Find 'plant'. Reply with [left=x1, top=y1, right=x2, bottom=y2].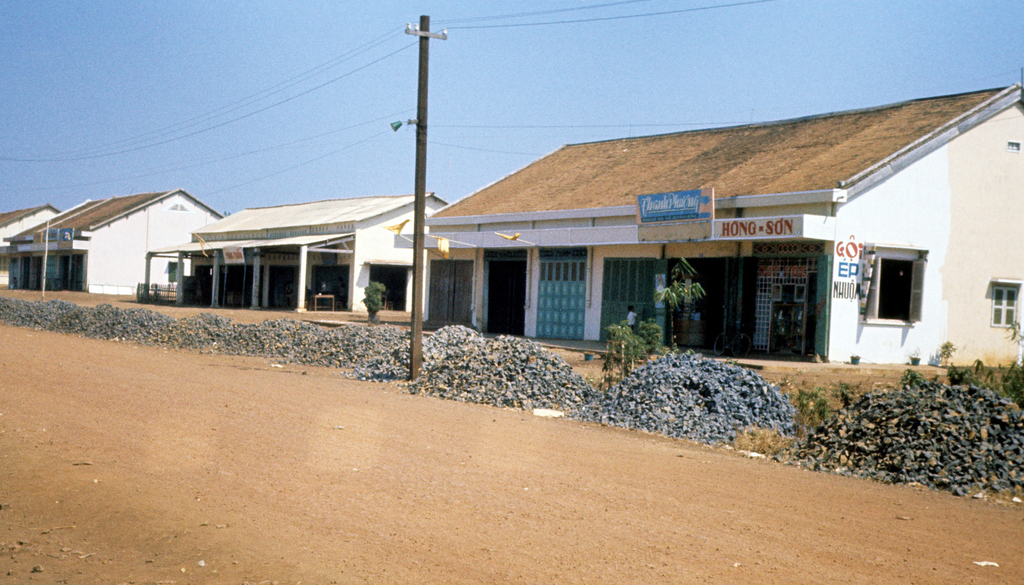
[left=653, top=256, right=706, bottom=356].
